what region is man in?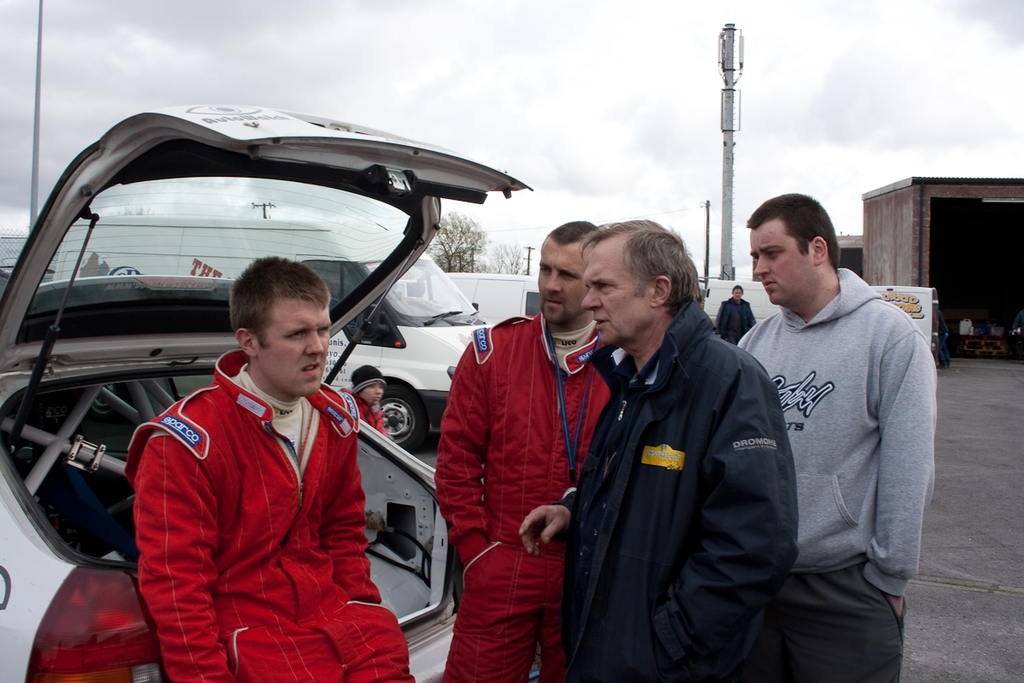
crop(125, 254, 413, 682).
